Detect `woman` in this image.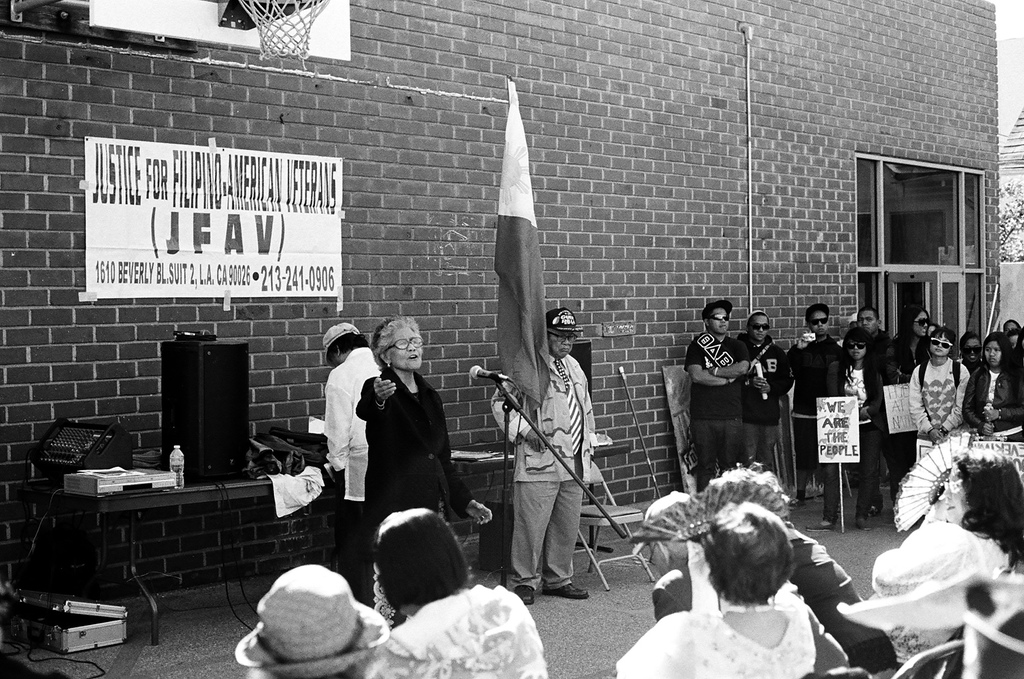
Detection: (357, 320, 465, 599).
